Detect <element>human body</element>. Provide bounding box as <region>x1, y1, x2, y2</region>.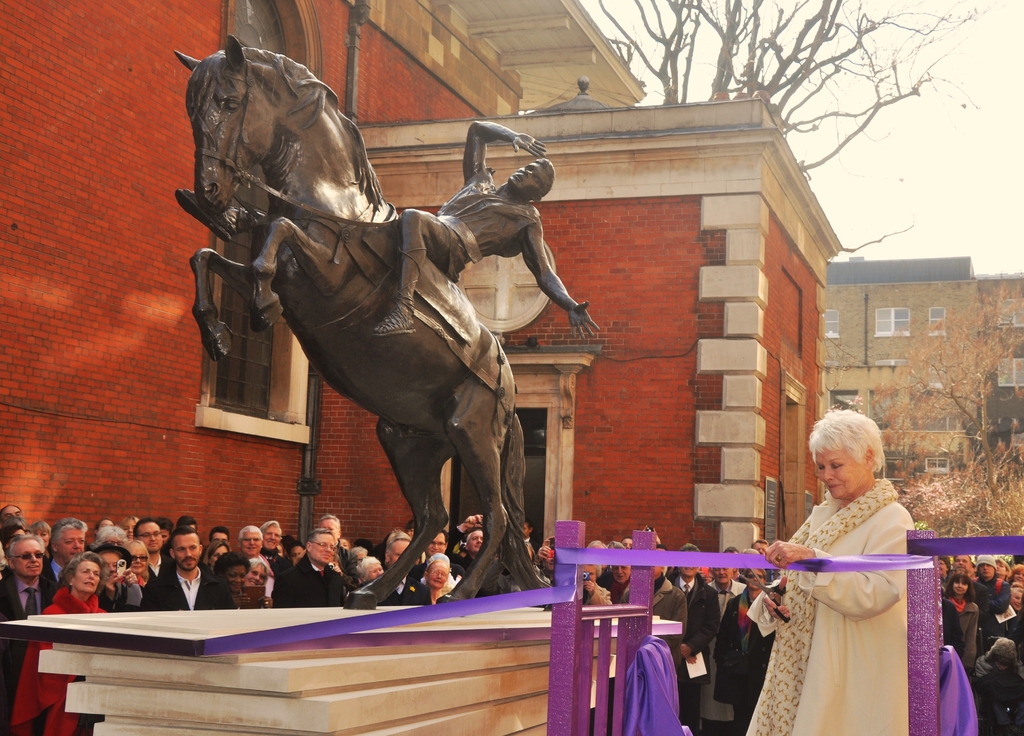
<region>240, 523, 278, 605</region>.
